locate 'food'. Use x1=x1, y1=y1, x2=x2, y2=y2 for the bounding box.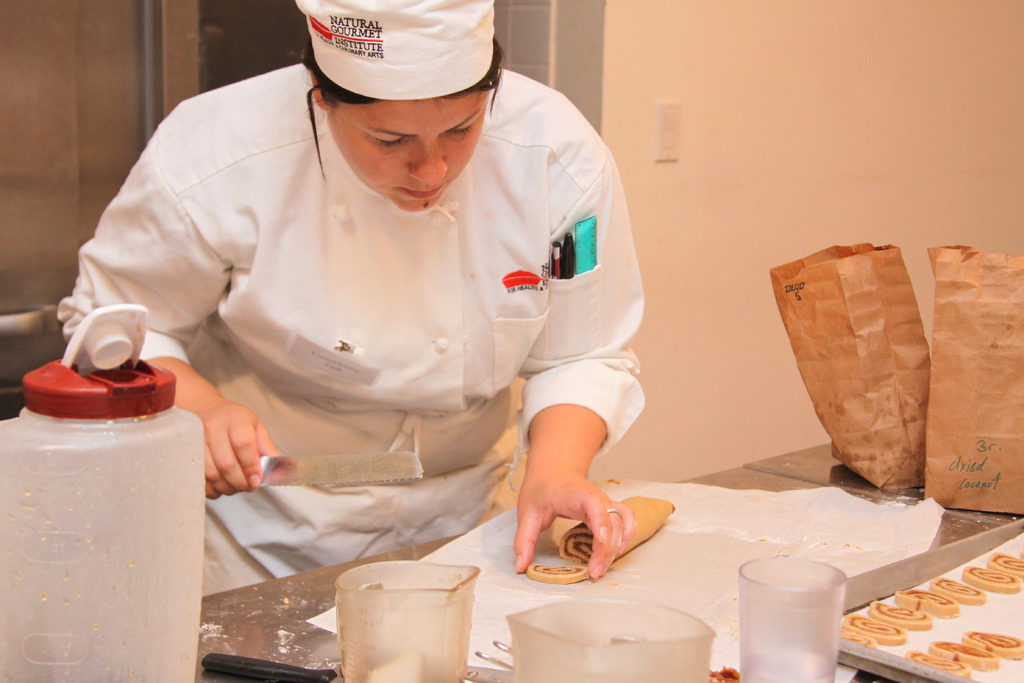
x1=840, y1=614, x2=902, y2=646.
